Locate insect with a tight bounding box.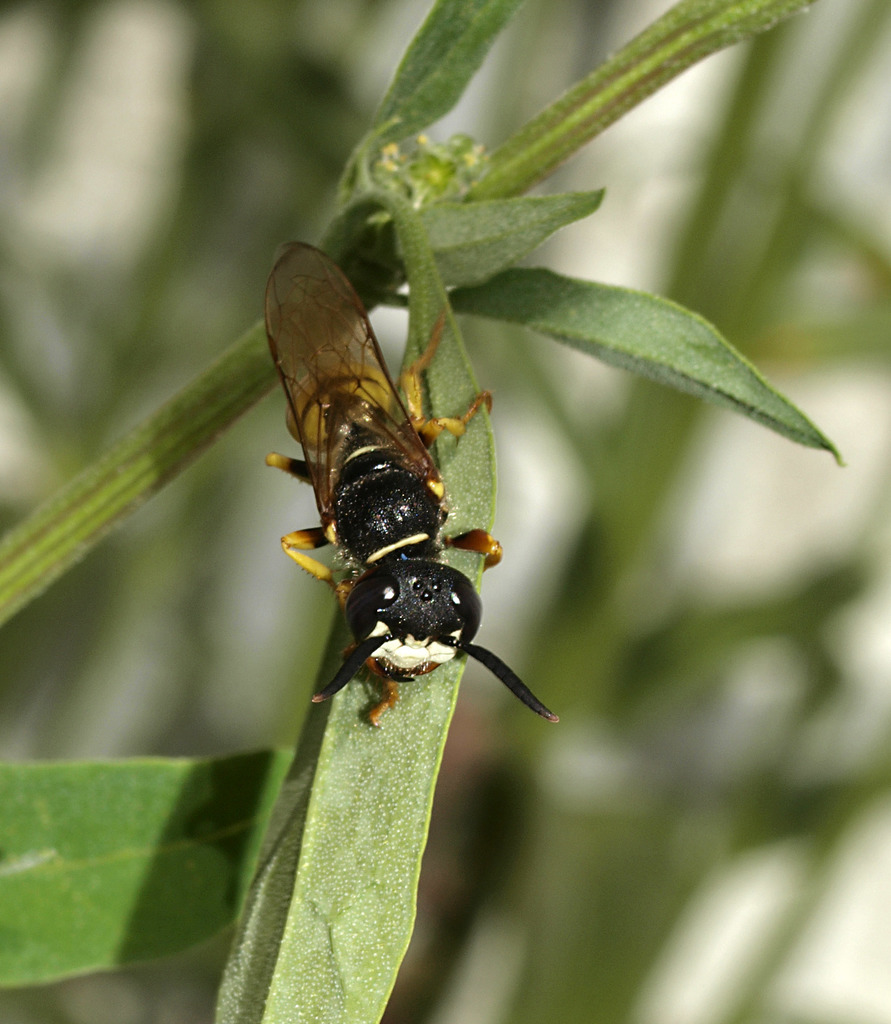
bbox=[250, 236, 558, 734].
